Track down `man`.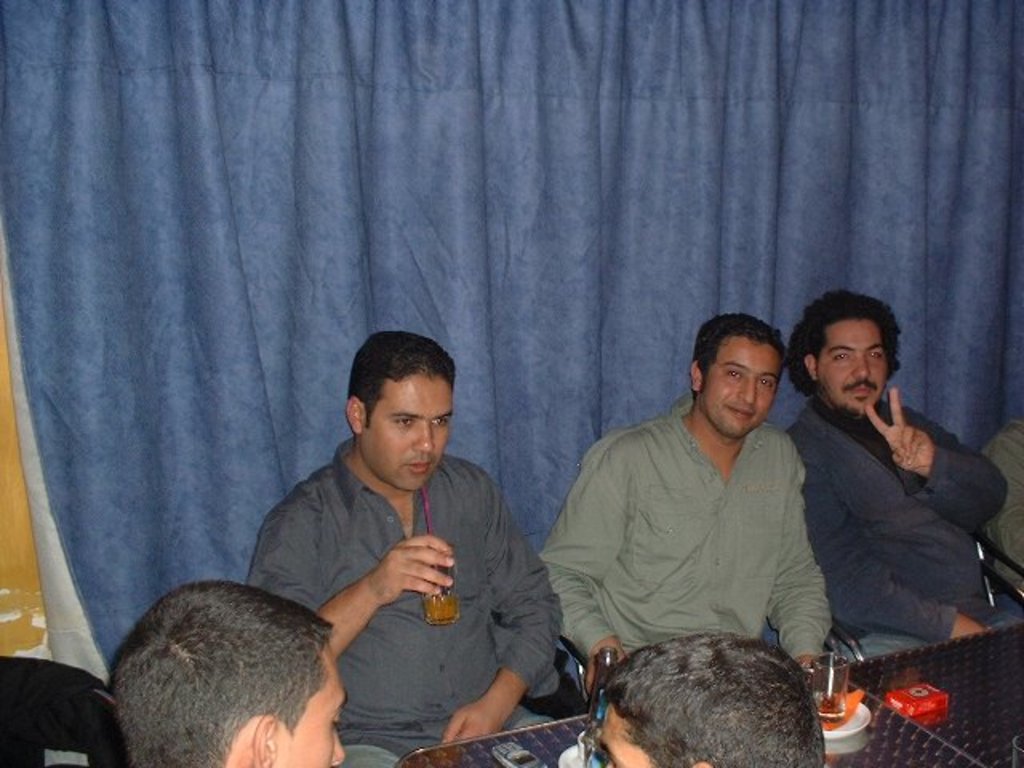
Tracked to pyautogui.locateOnScreen(781, 291, 1022, 654).
